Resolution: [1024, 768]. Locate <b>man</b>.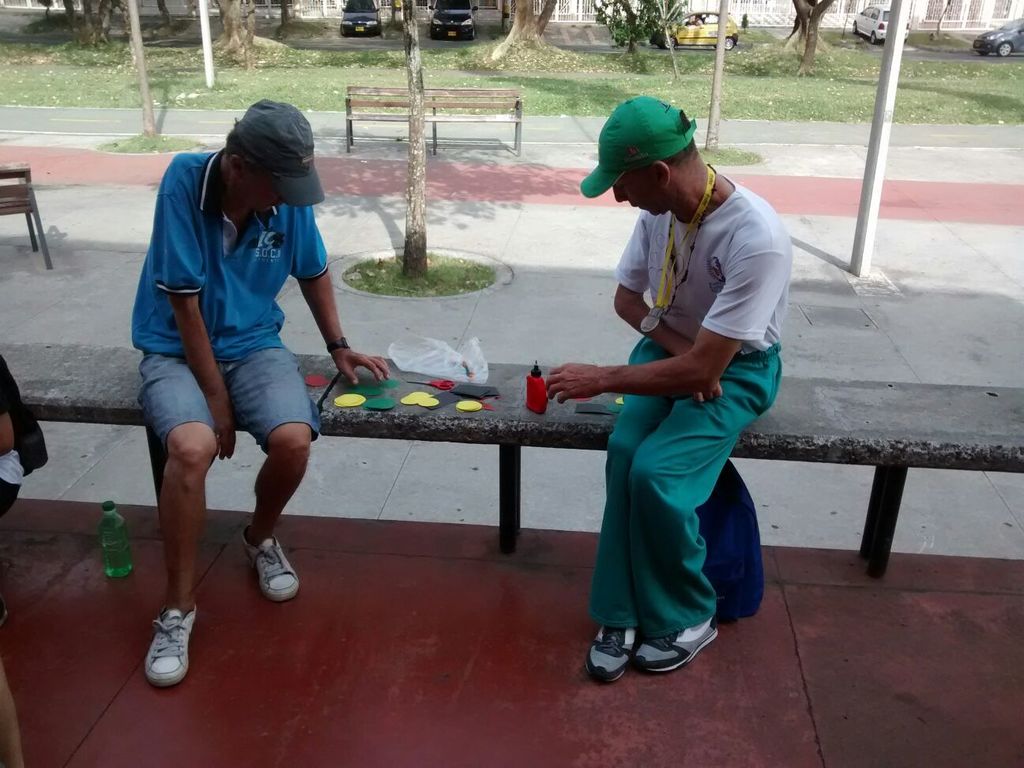
535:108:785:672.
